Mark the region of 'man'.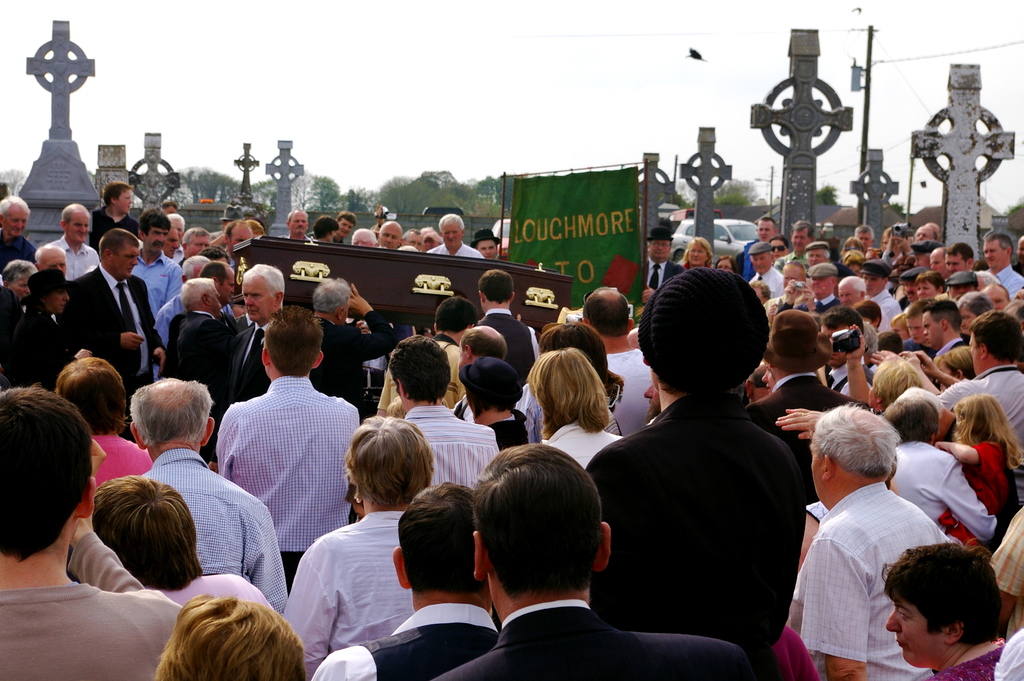
Region: (x1=583, y1=266, x2=802, y2=657).
